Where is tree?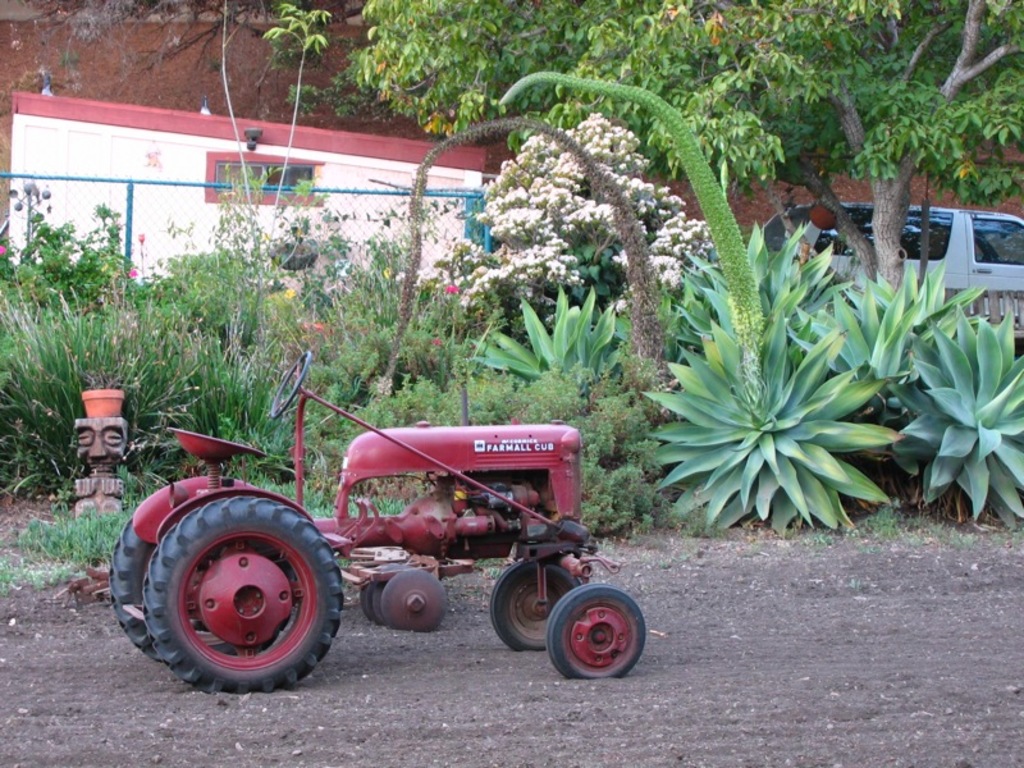
357/0/1023/298.
